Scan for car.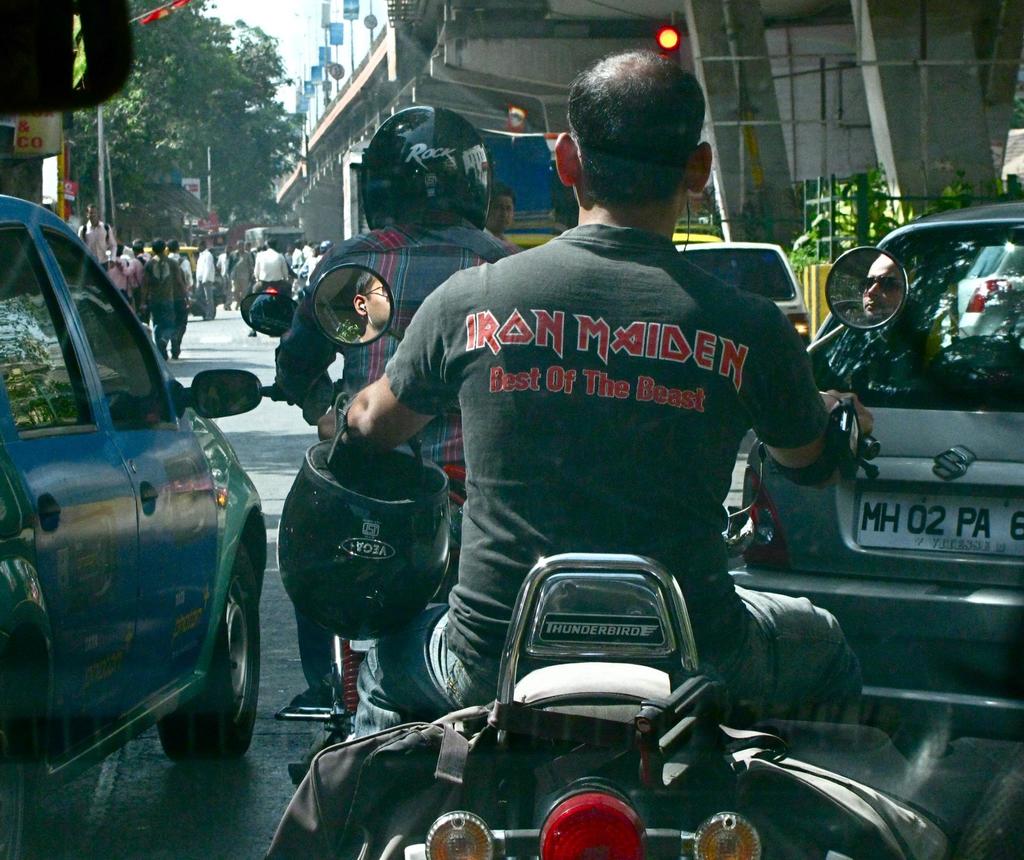
Scan result: 3, 173, 259, 820.
